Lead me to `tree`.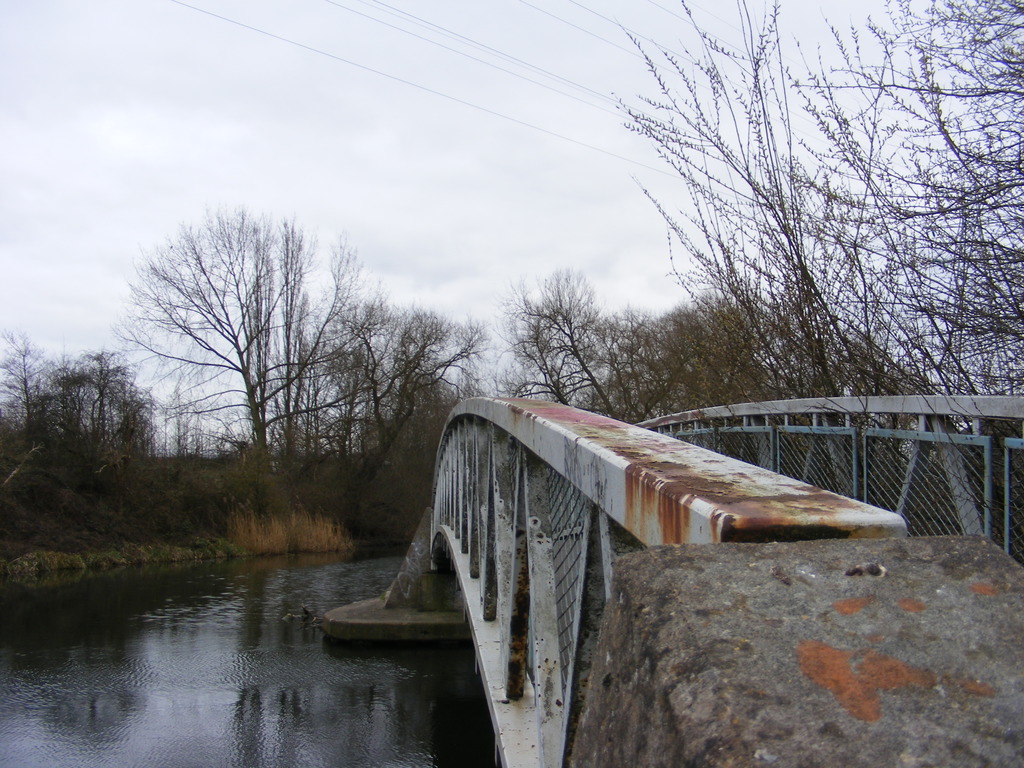
Lead to bbox(105, 182, 401, 522).
